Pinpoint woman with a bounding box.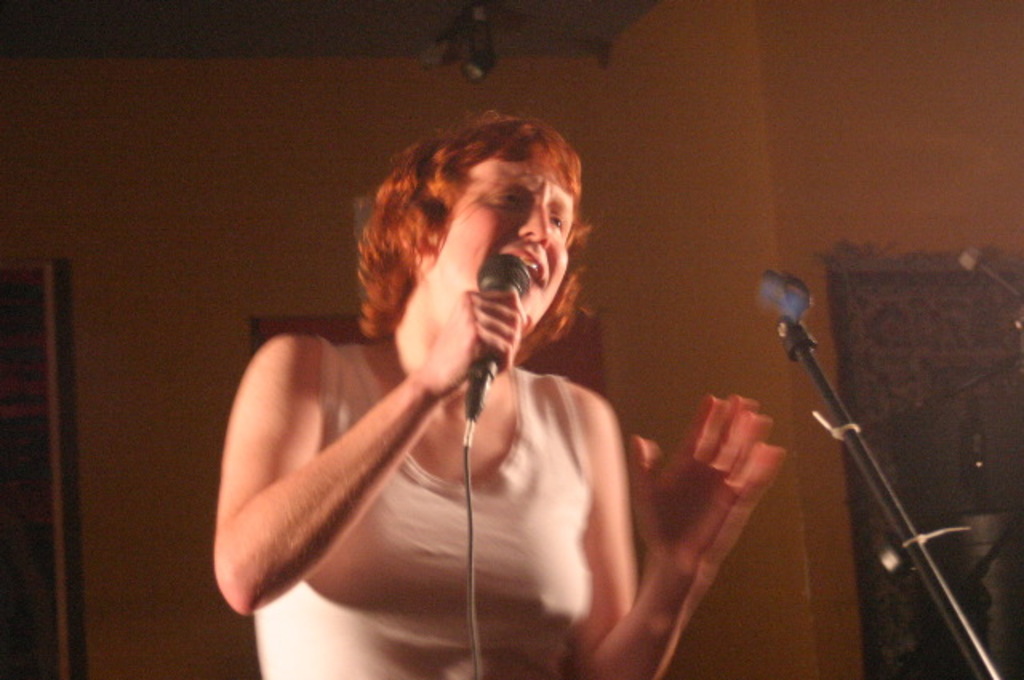
x1=184 y1=91 x2=768 y2=672.
